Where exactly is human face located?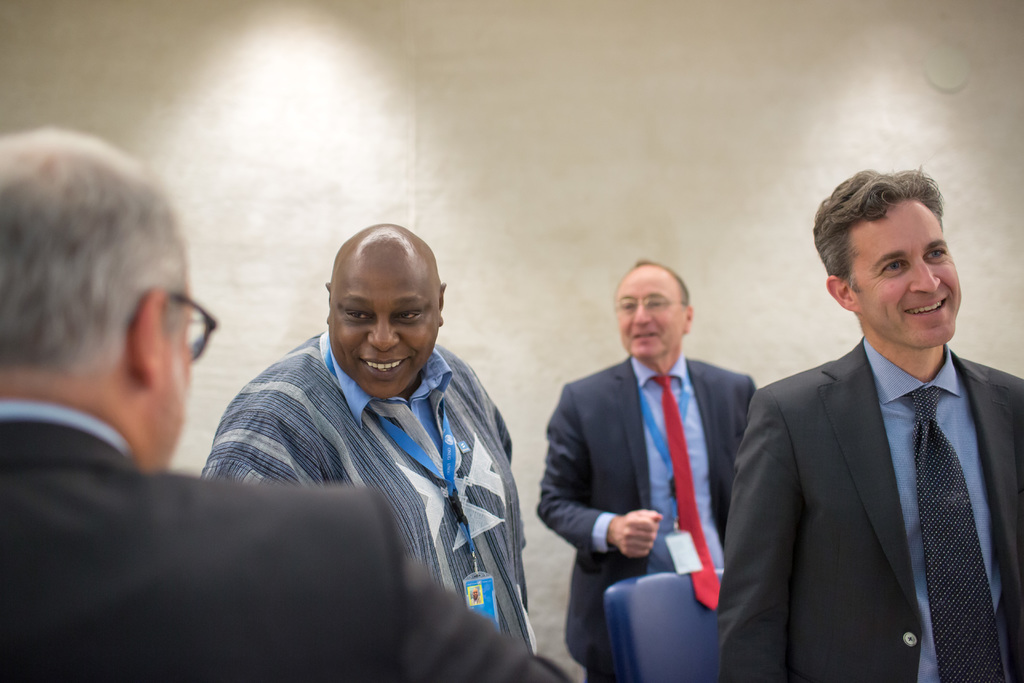
Its bounding box is left=851, top=210, right=965, bottom=344.
